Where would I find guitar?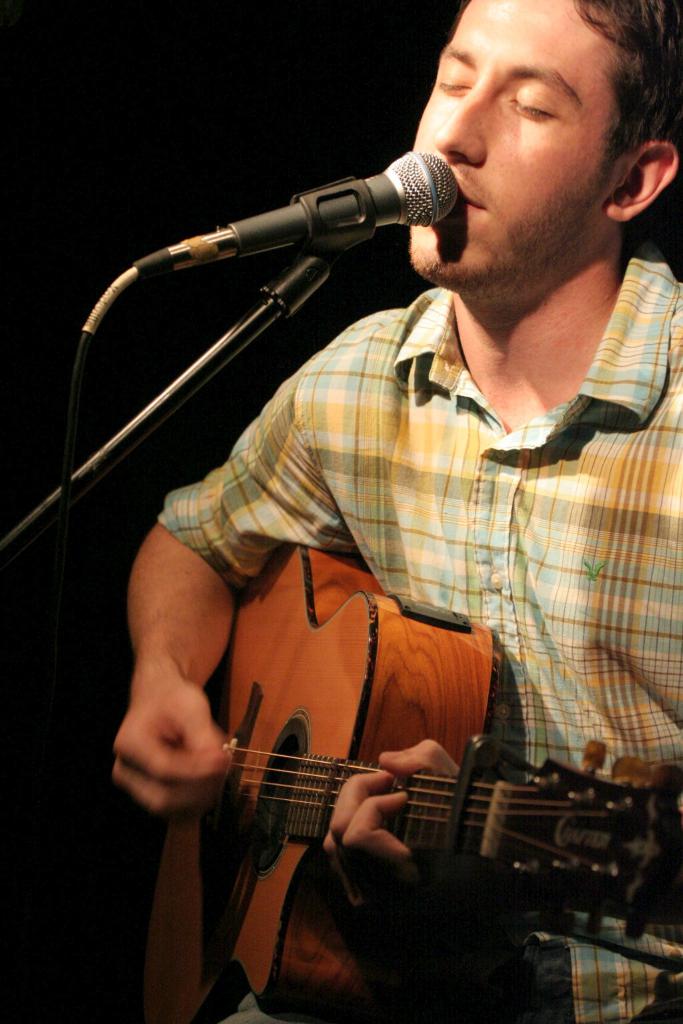
At BBox(132, 546, 682, 1023).
